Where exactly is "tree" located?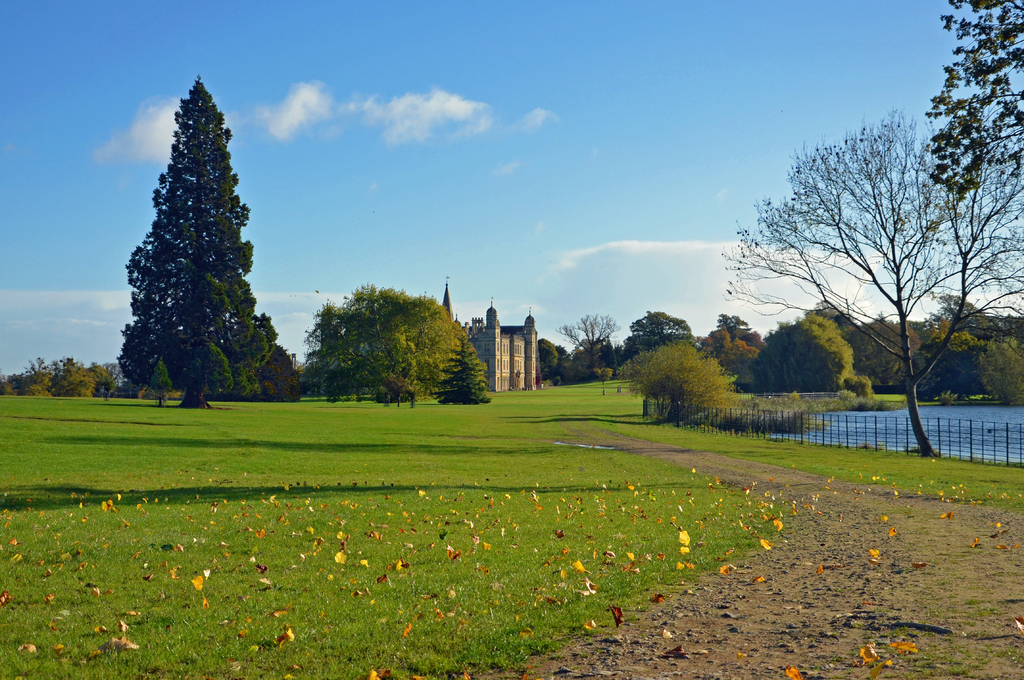
Its bounding box is box=[304, 282, 467, 404].
